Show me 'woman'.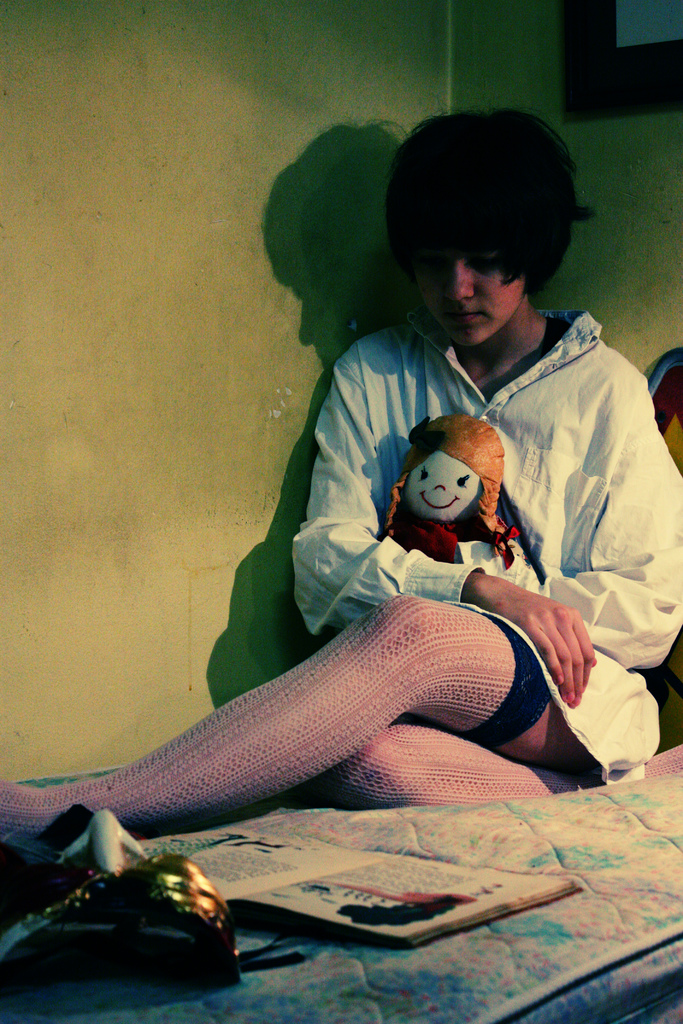
'woman' is here: <region>0, 97, 682, 863</region>.
